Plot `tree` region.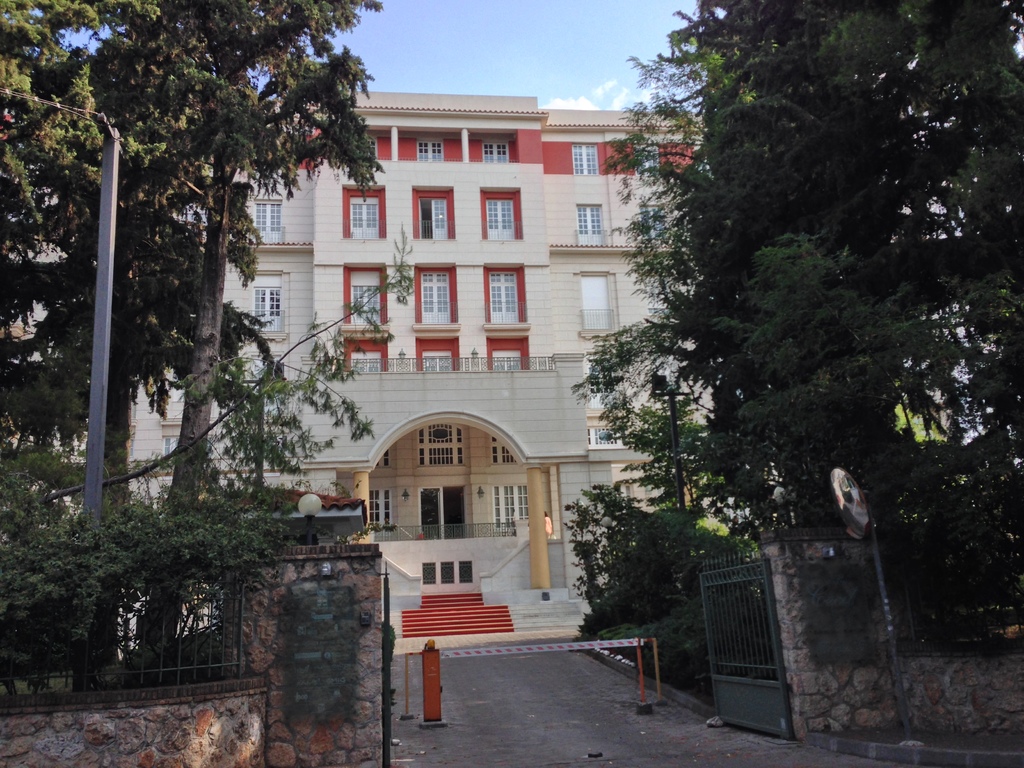
Plotted at crop(0, 230, 411, 700).
